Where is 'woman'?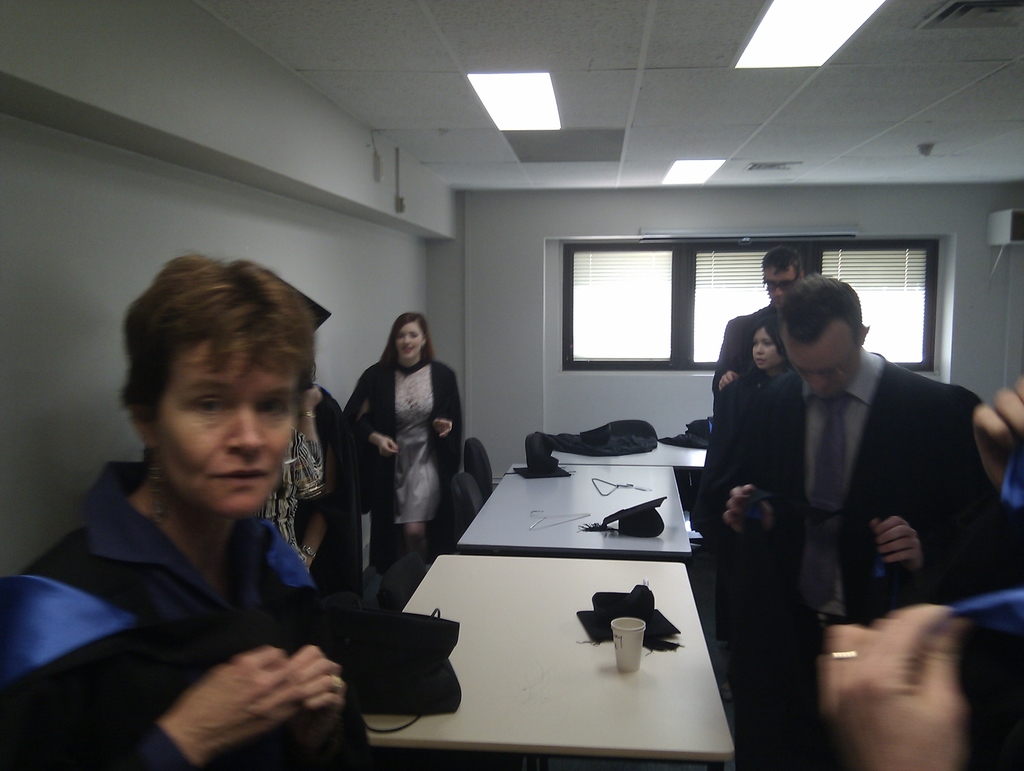
(717,320,790,391).
